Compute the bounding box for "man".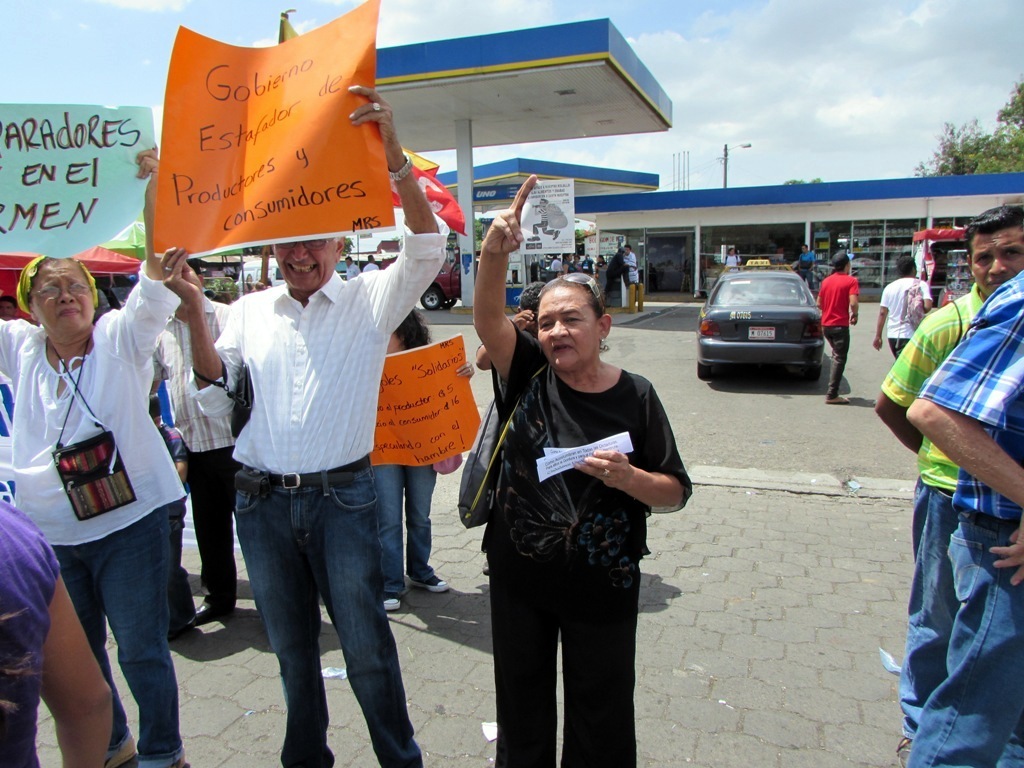
detection(343, 253, 360, 282).
